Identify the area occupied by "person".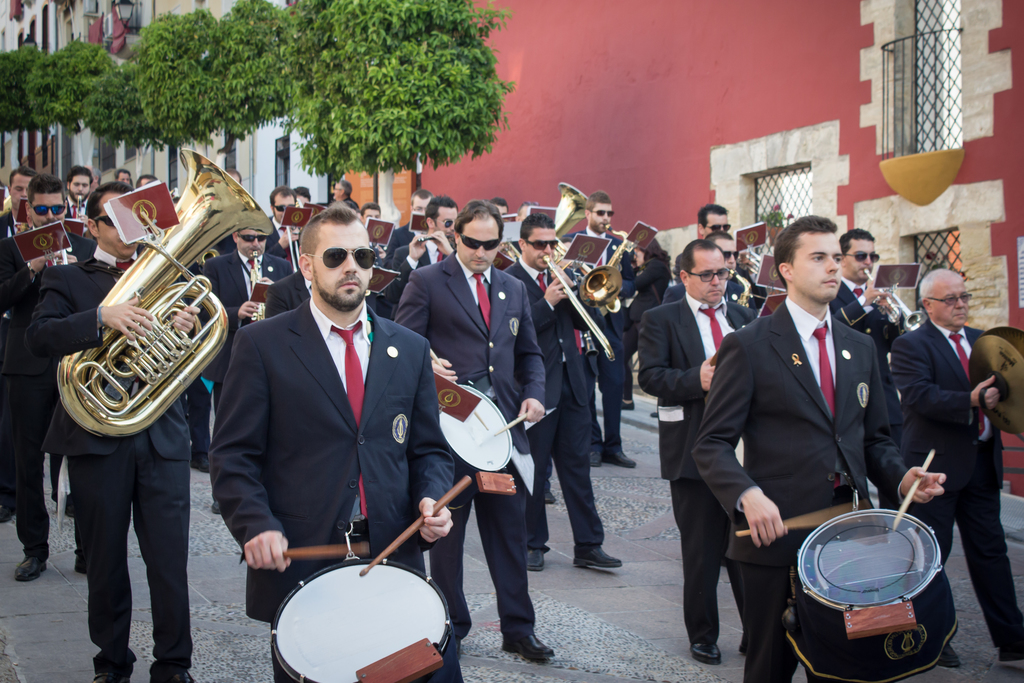
Area: bbox=(670, 206, 769, 317).
